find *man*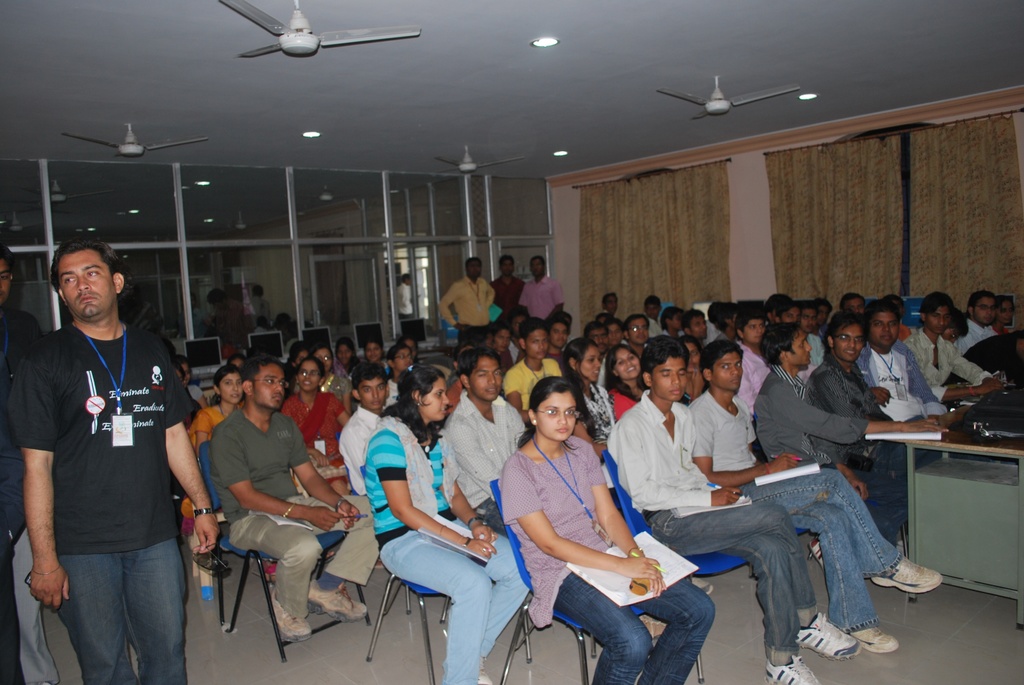
BBox(336, 359, 390, 493)
